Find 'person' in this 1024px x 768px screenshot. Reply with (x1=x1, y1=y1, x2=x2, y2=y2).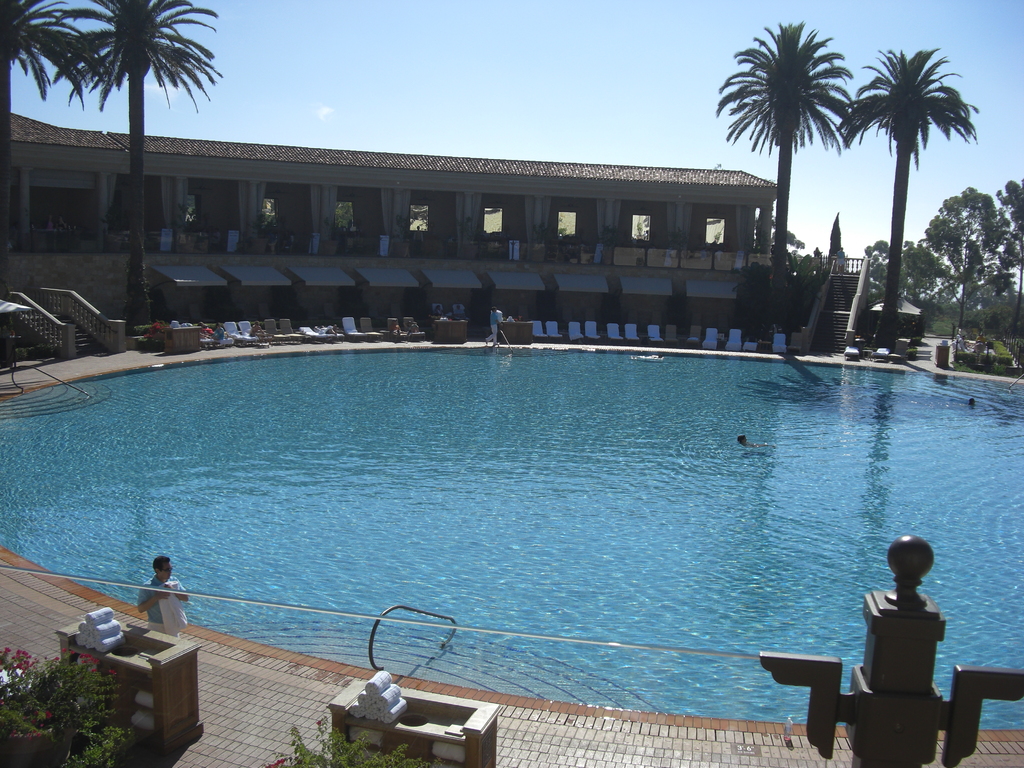
(x1=975, y1=341, x2=984, y2=353).
